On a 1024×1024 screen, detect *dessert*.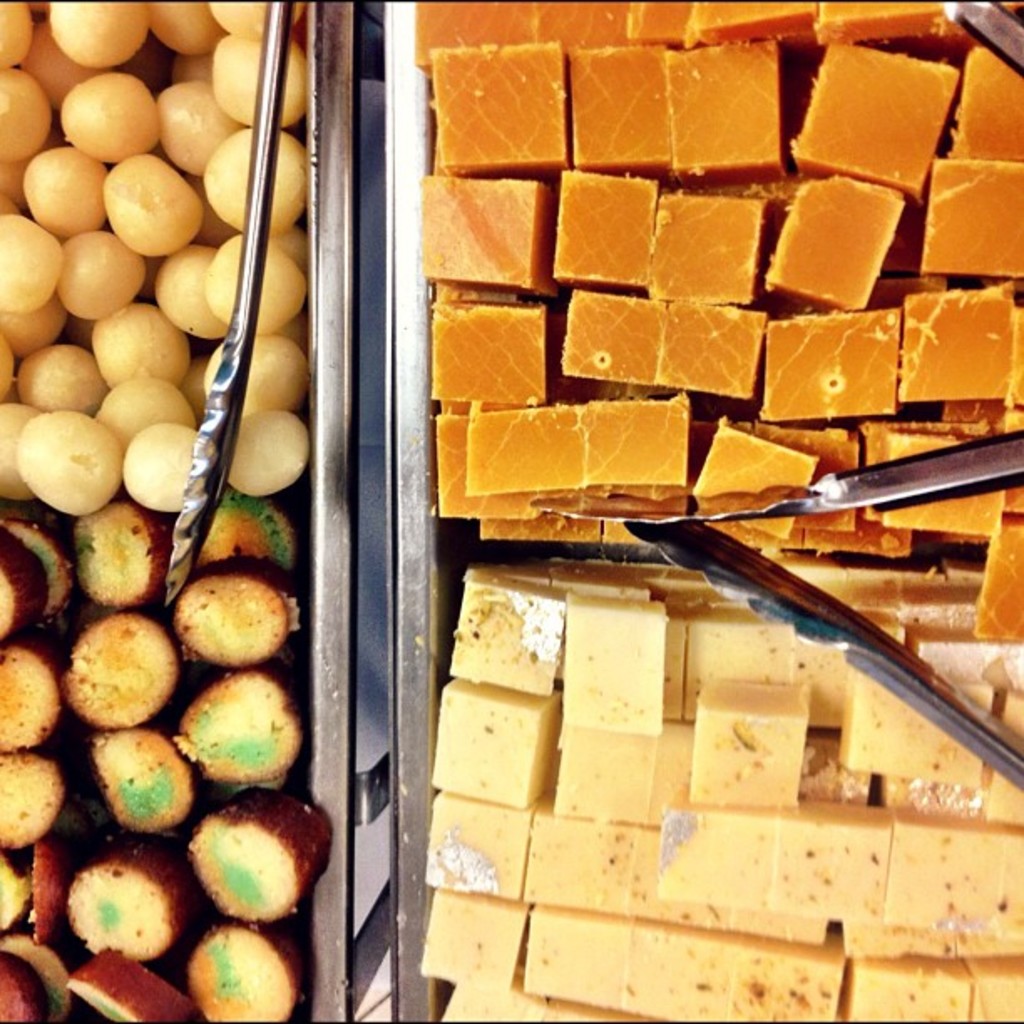
445 788 544 892.
